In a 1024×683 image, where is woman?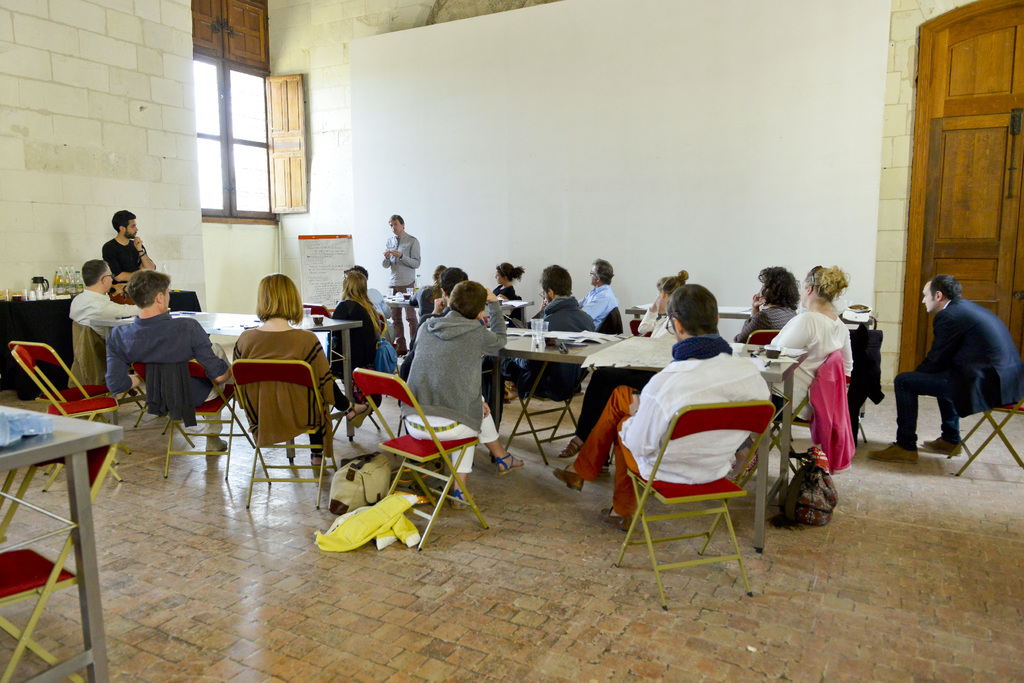
box(485, 261, 524, 325).
